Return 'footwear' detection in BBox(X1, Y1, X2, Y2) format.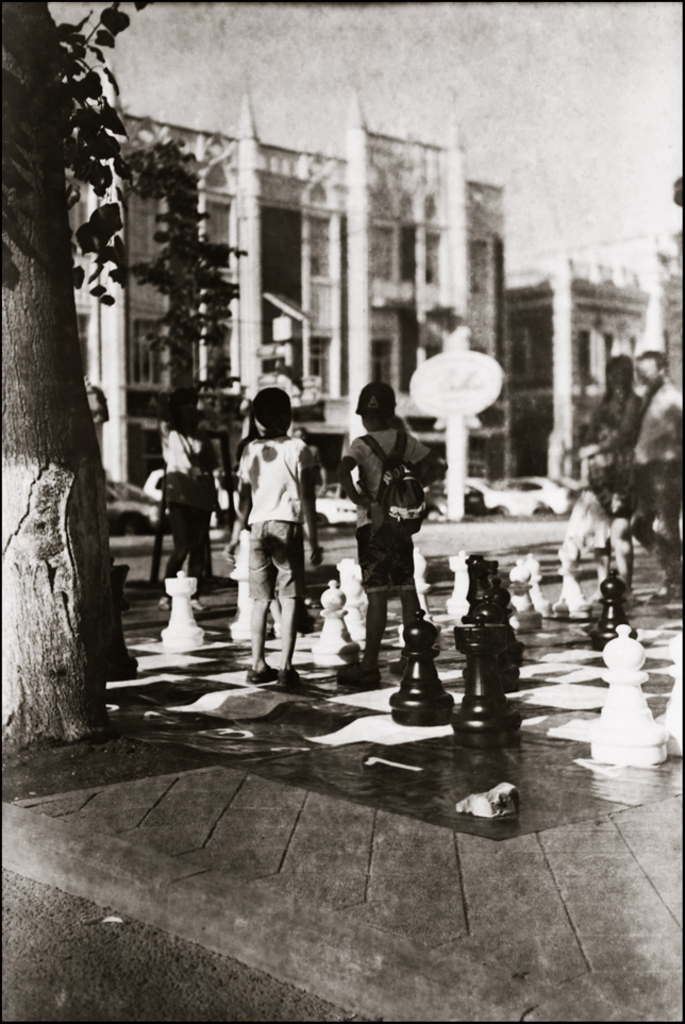
BBox(249, 657, 274, 673).
